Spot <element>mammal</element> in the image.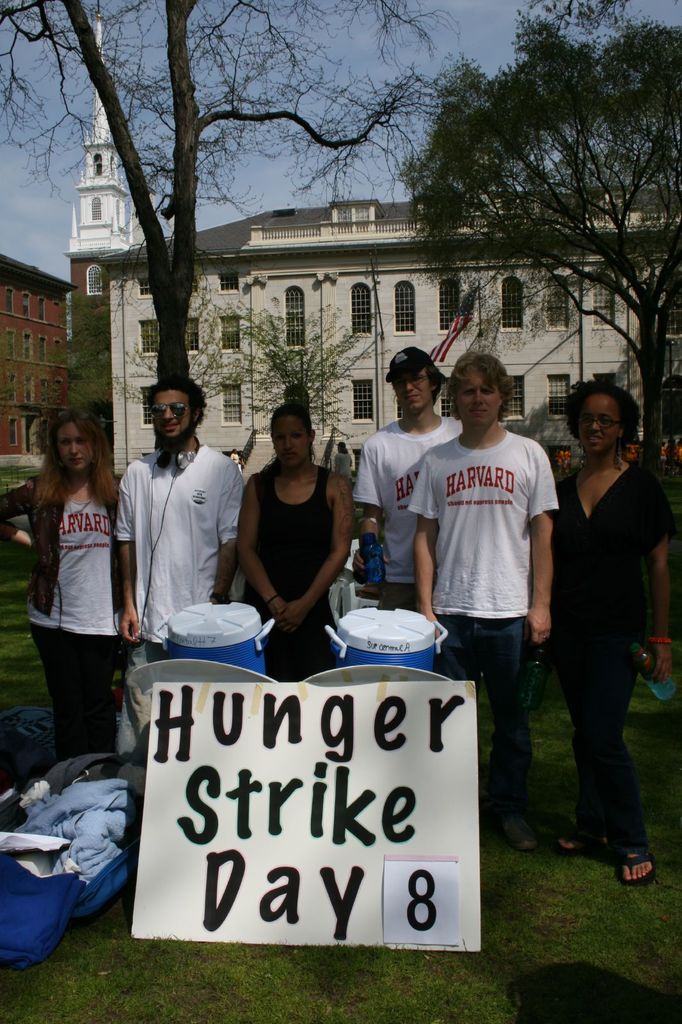
<element>mammal</element> found at <region>333, 439, 356, 488</region>.
